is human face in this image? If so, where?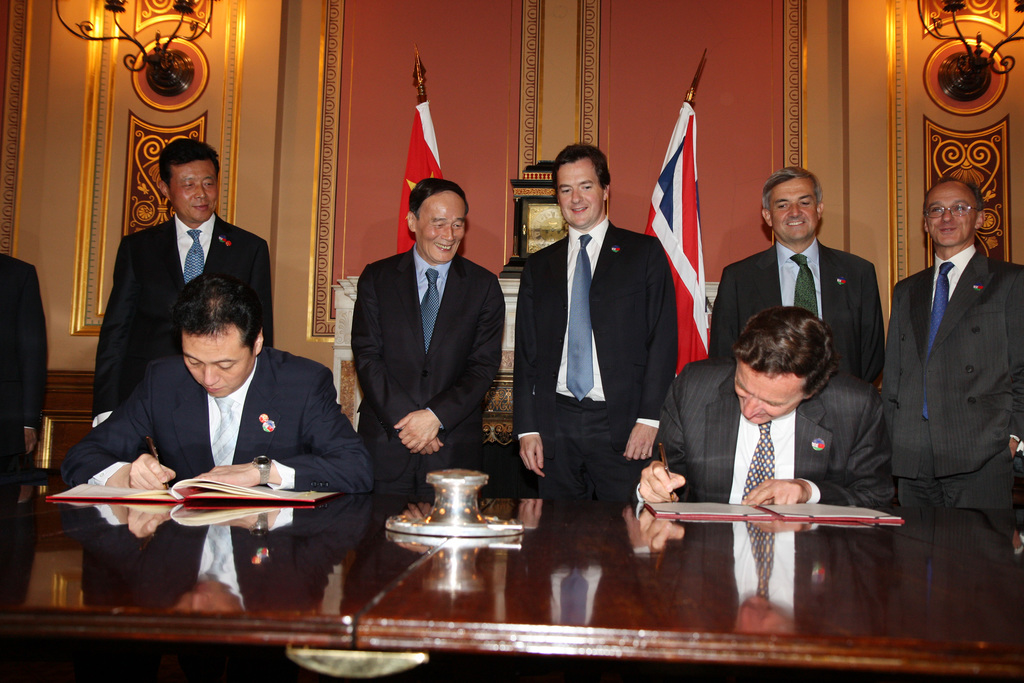
Yes, at x1=770, y1=177, x2=817, y2=236.
